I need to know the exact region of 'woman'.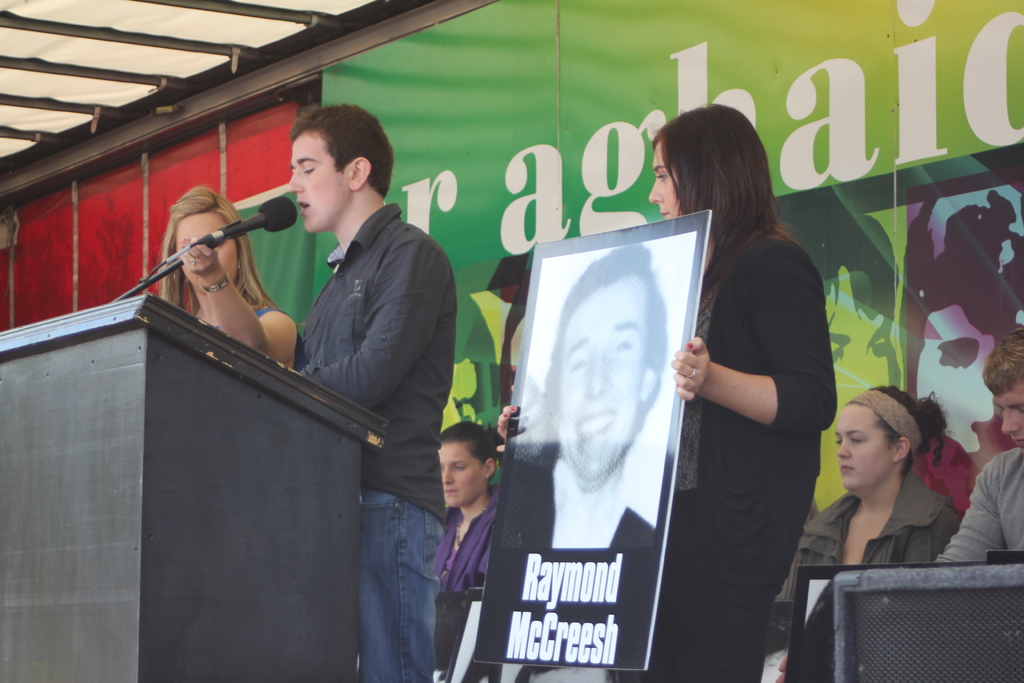
Region: locate(774, 381, 963, 682).
